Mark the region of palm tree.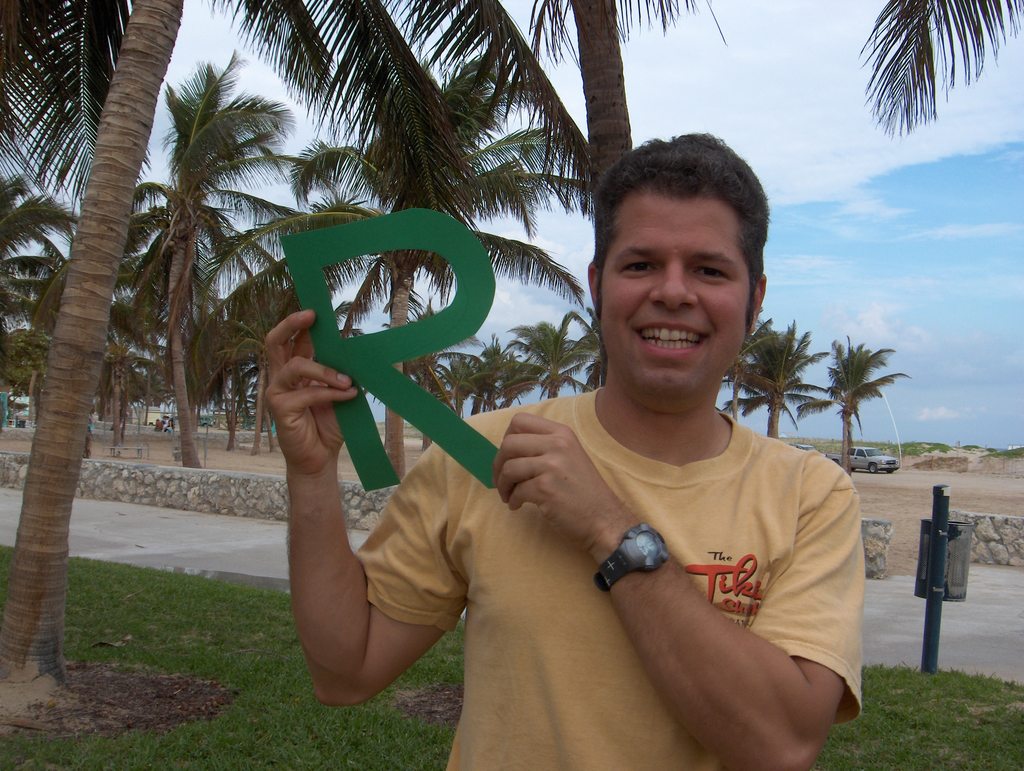
Region: (803, 339, 916, 487).
